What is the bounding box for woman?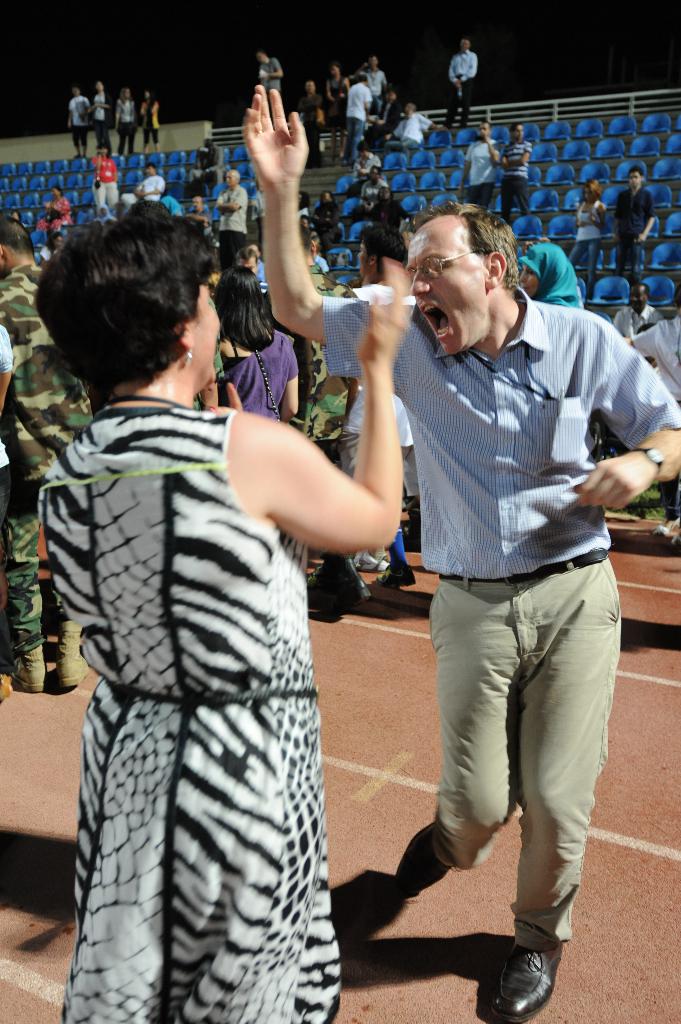
rect(319, 57, 348, 157).
